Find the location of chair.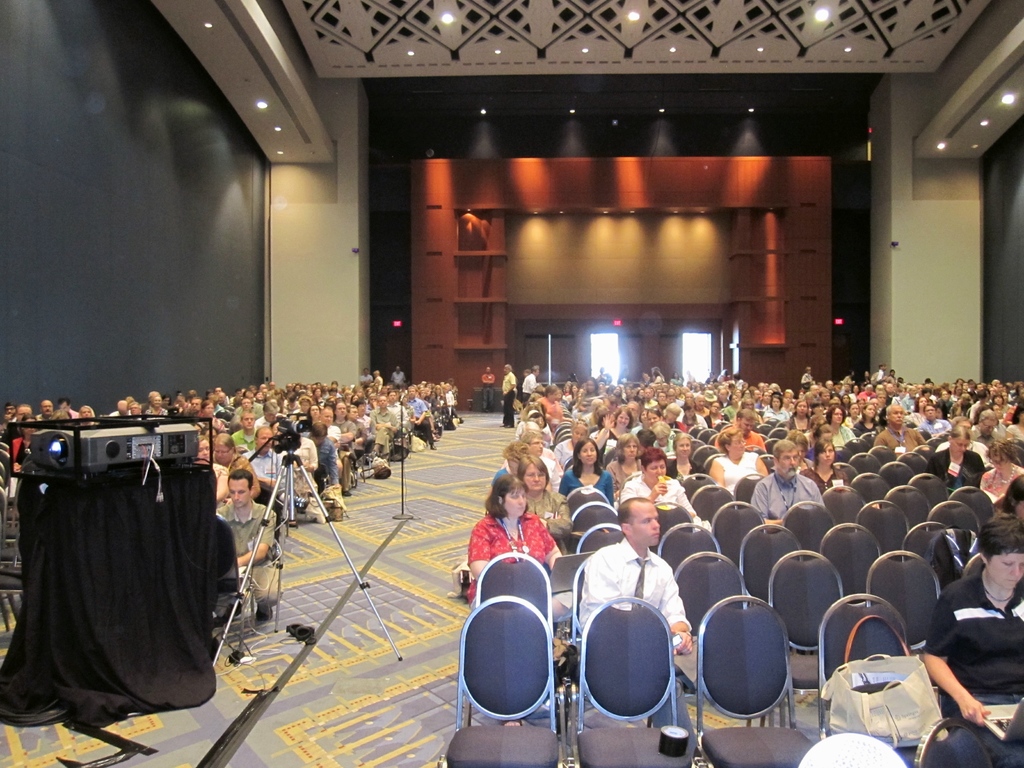
Location: Rect(879, 461, 911, 492).
